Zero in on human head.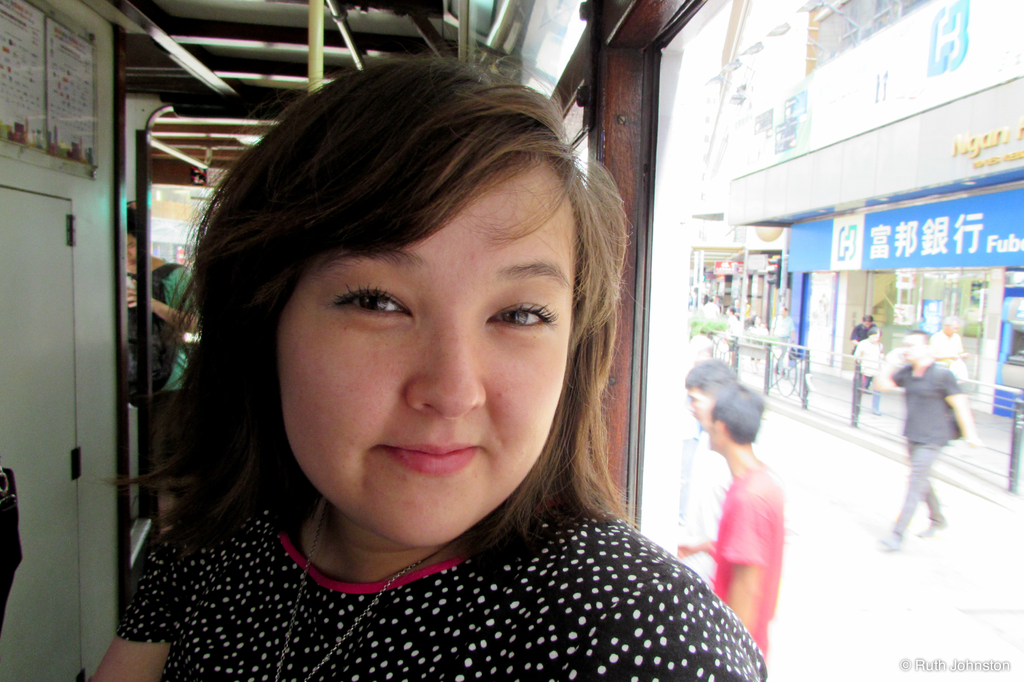
Zeroed in: (left=900, top=329, right=930, bottom=361).
